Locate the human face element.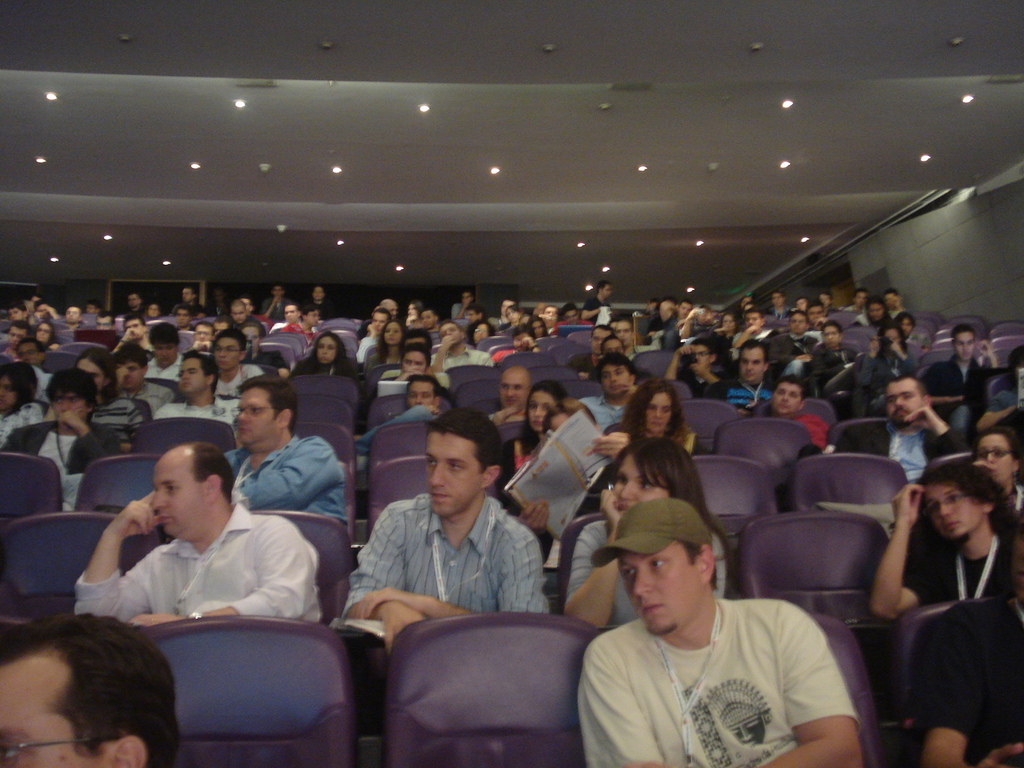
Element bbox: bbox=(48, 389, 86, 422).
